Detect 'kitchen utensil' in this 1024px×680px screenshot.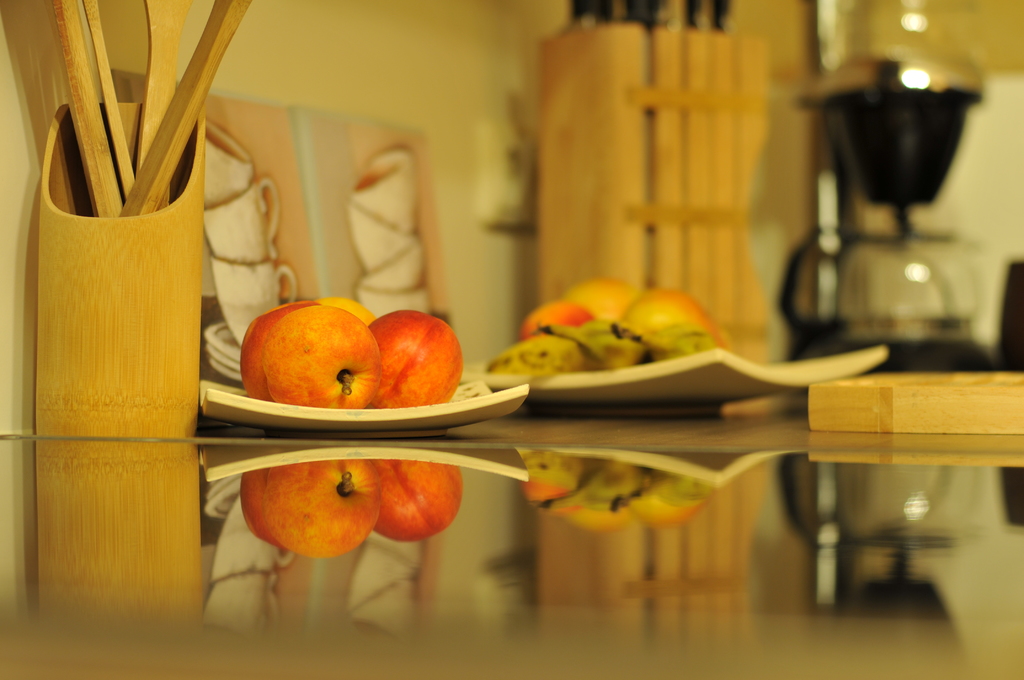
Detection: locate(111, 0, 250, 216).
